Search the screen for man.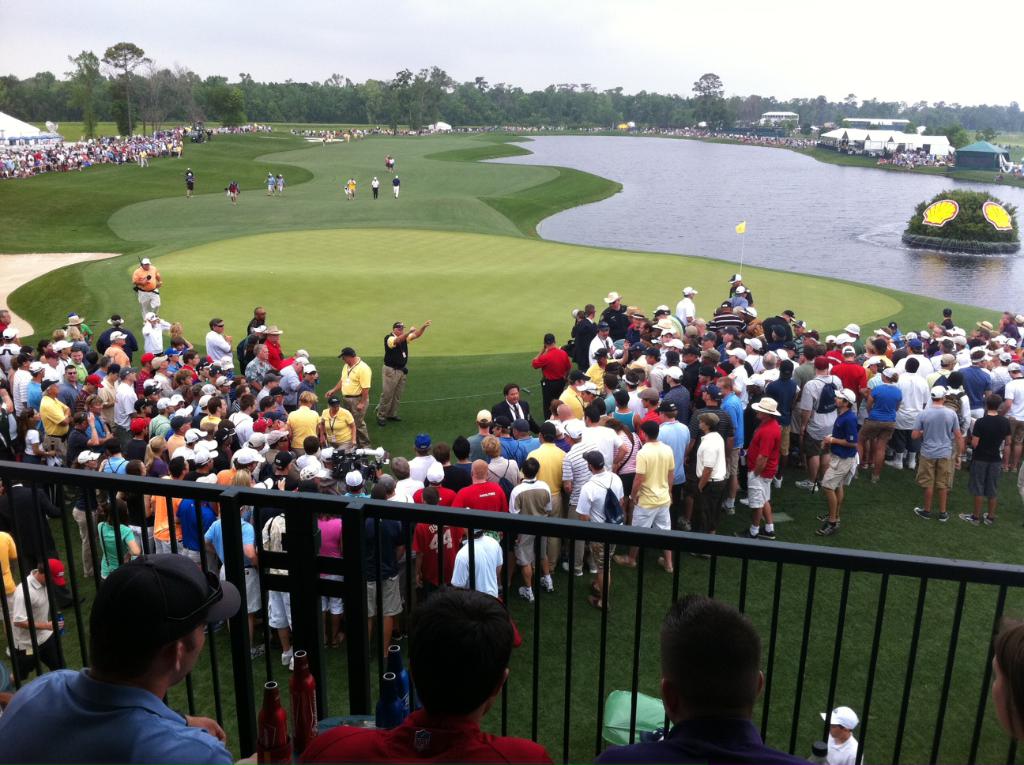
Found at locate(594, 593, 803, 764).
